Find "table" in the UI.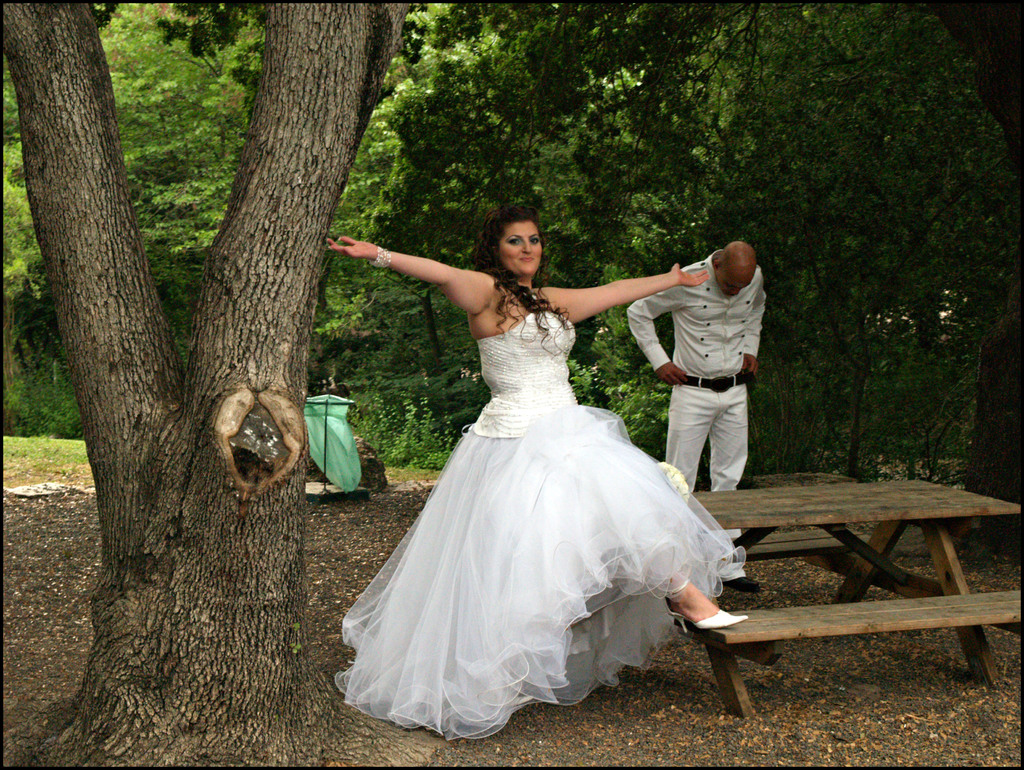
UI element at {"x1": 644, "y1": 457, "x2": 1015, "y2": 721}.
